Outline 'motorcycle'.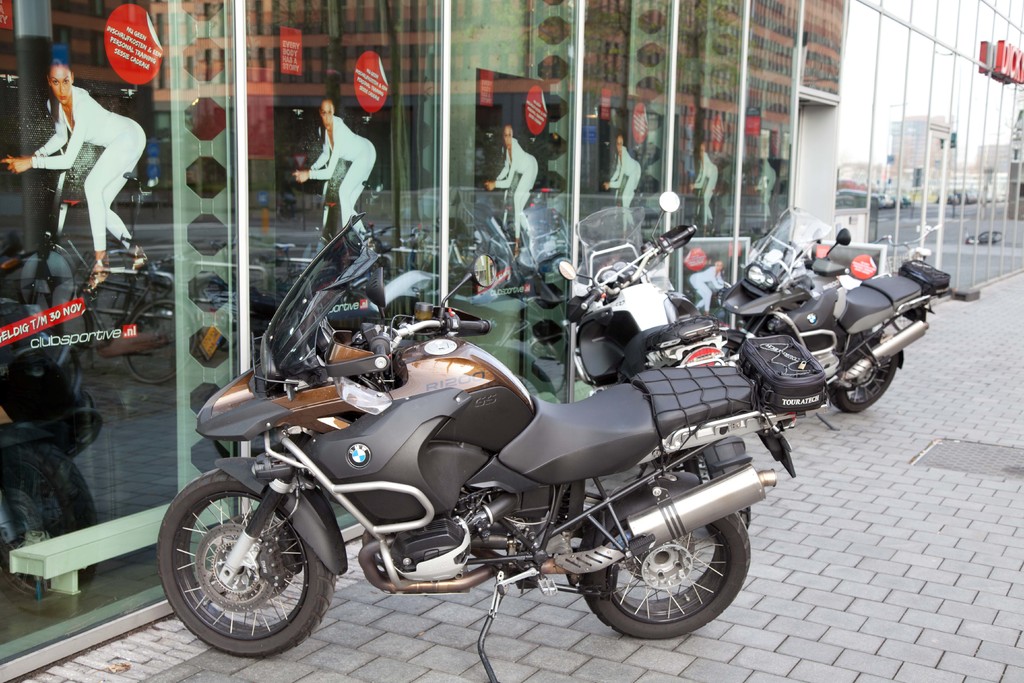
Outline: <region>719, 204, 950, 434</region>.
